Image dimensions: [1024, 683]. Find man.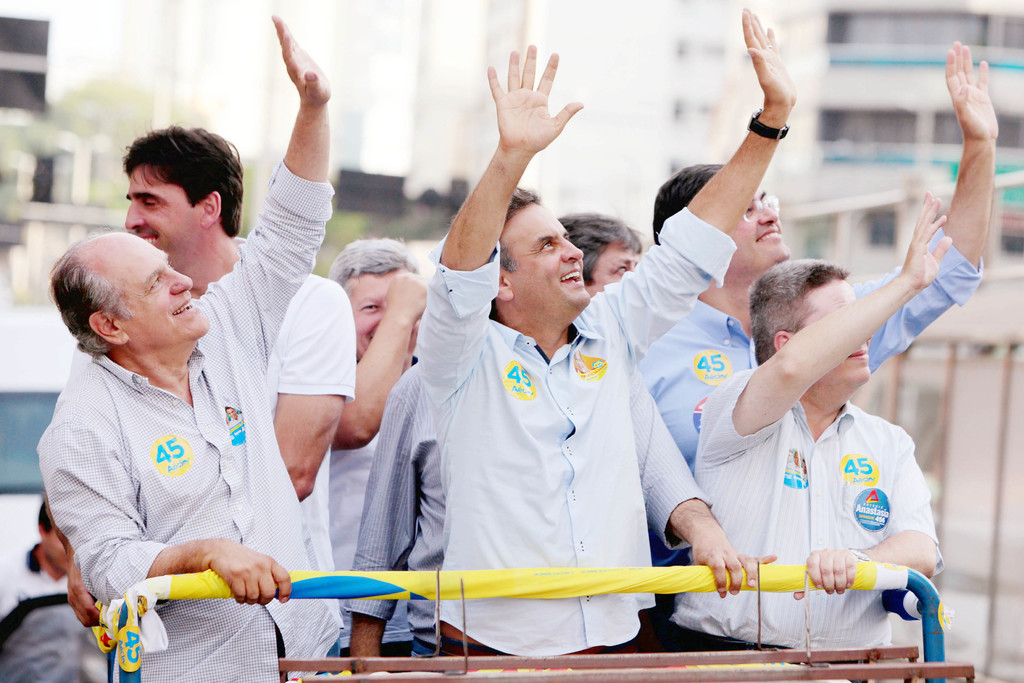
BBox(330, 234, 439, 646).
